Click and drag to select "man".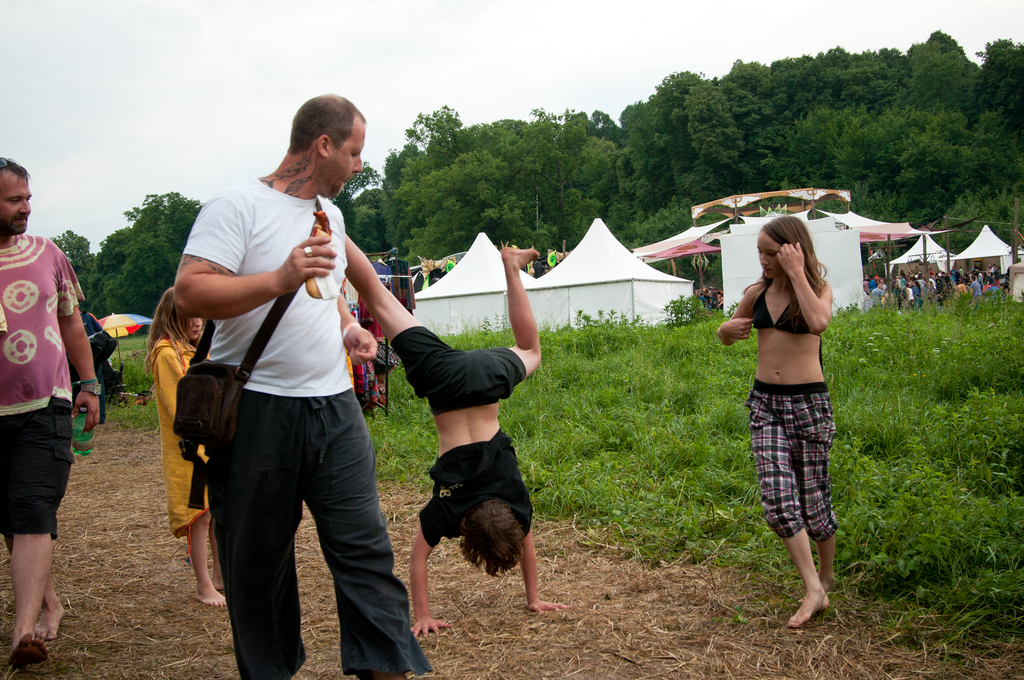
Selection: [x1=157, y1=98, x2=410, y2=671].
